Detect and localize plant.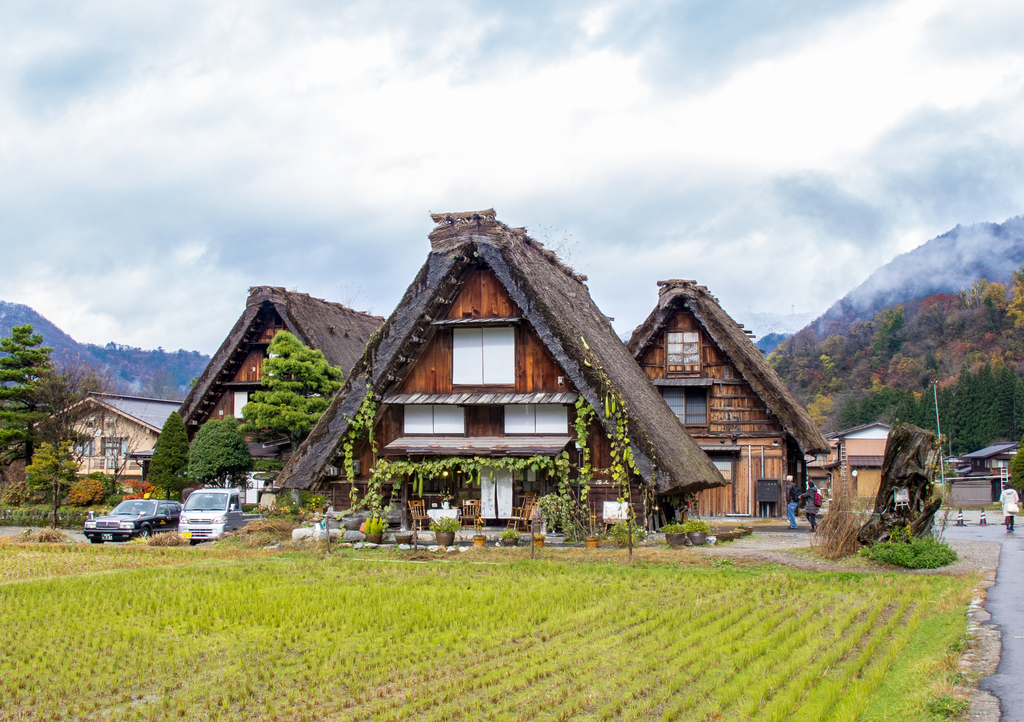
Localized at pyautogui.locateOnScreen(678, 521, 712, 537).
